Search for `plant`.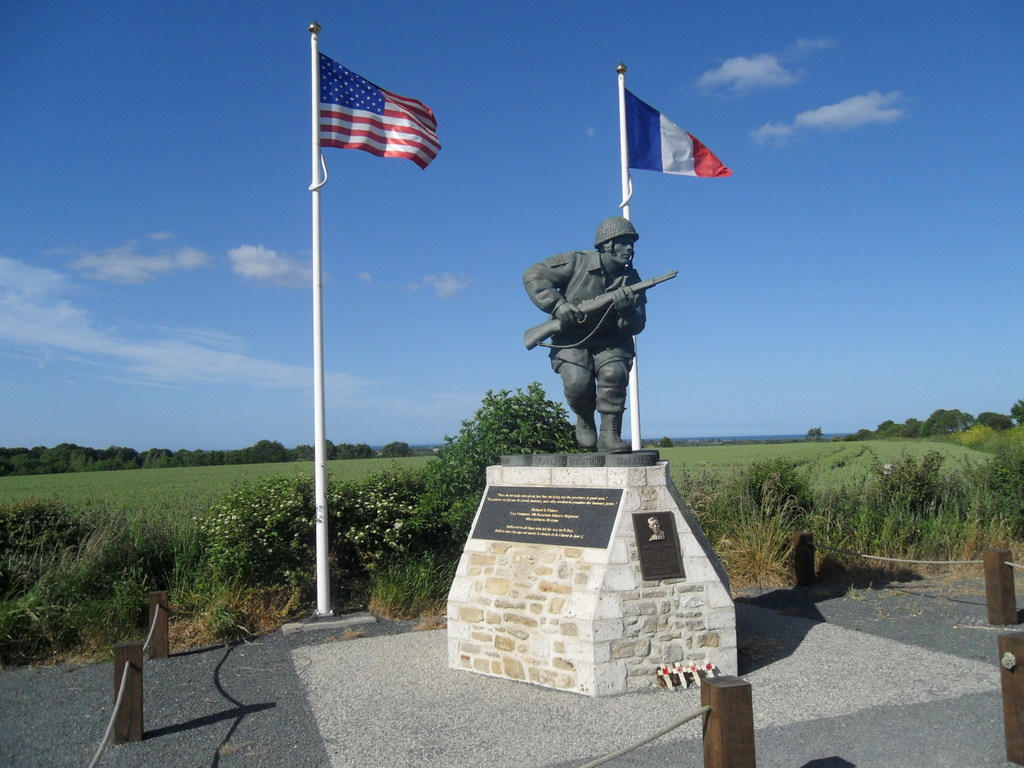
Found at bbox(416, 601, 444, 633).
